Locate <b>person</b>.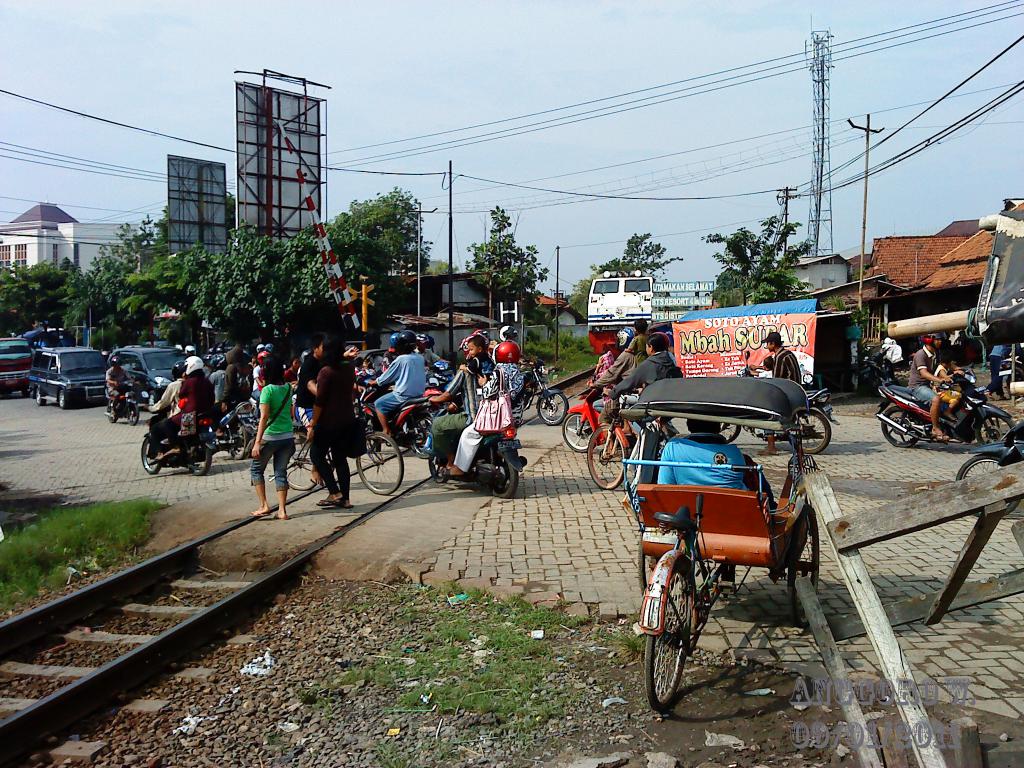
Bounding box: x1=588 y1=326 x2=638 y2=424.
